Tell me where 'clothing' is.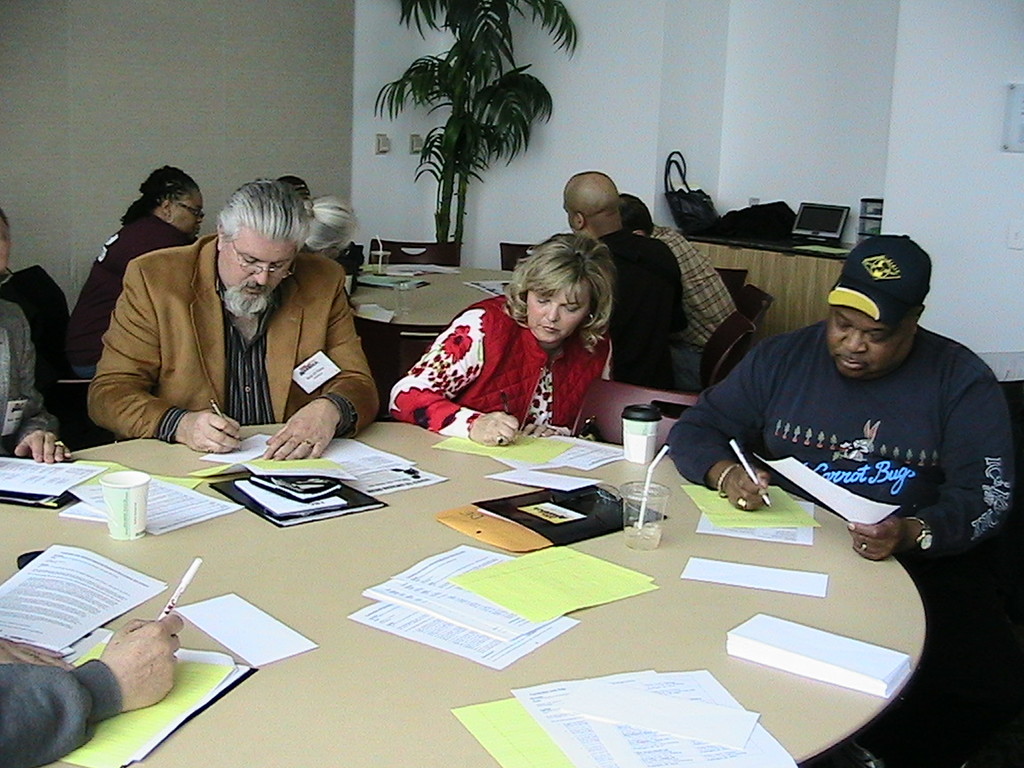
'clothing' is at 672 325 1023 548.
